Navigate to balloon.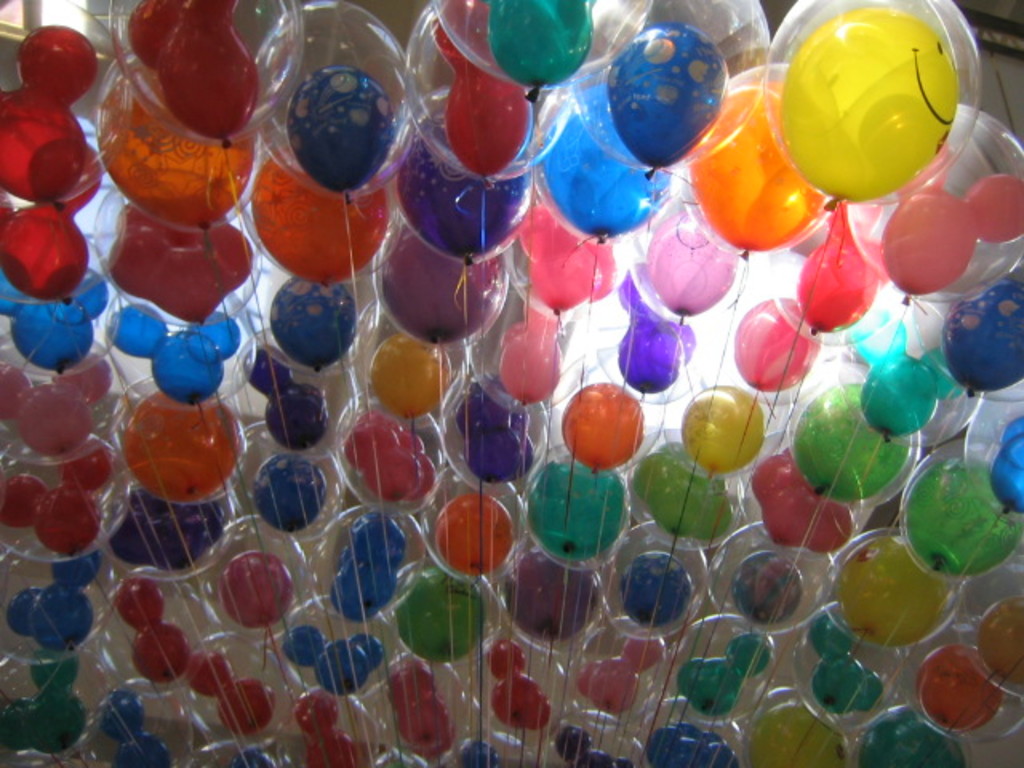
Navigation target: select_region(488, 0, 597, 104).
